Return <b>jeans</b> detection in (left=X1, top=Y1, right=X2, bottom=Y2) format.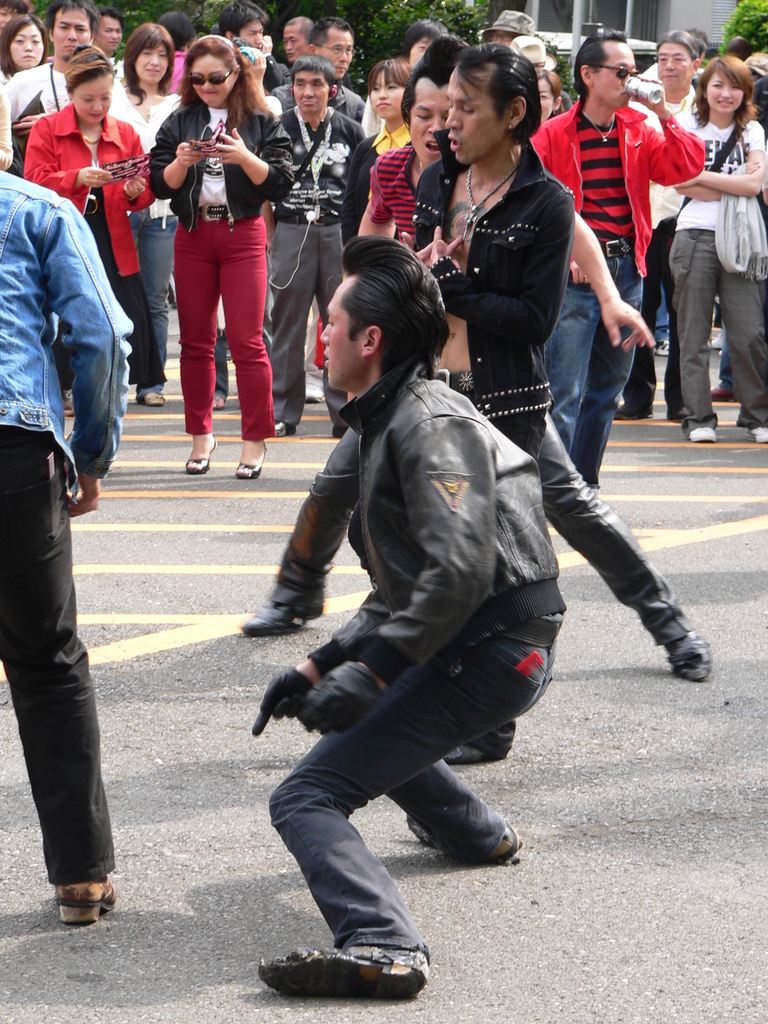
(left=720, top=321, right=734, bottom=391).
